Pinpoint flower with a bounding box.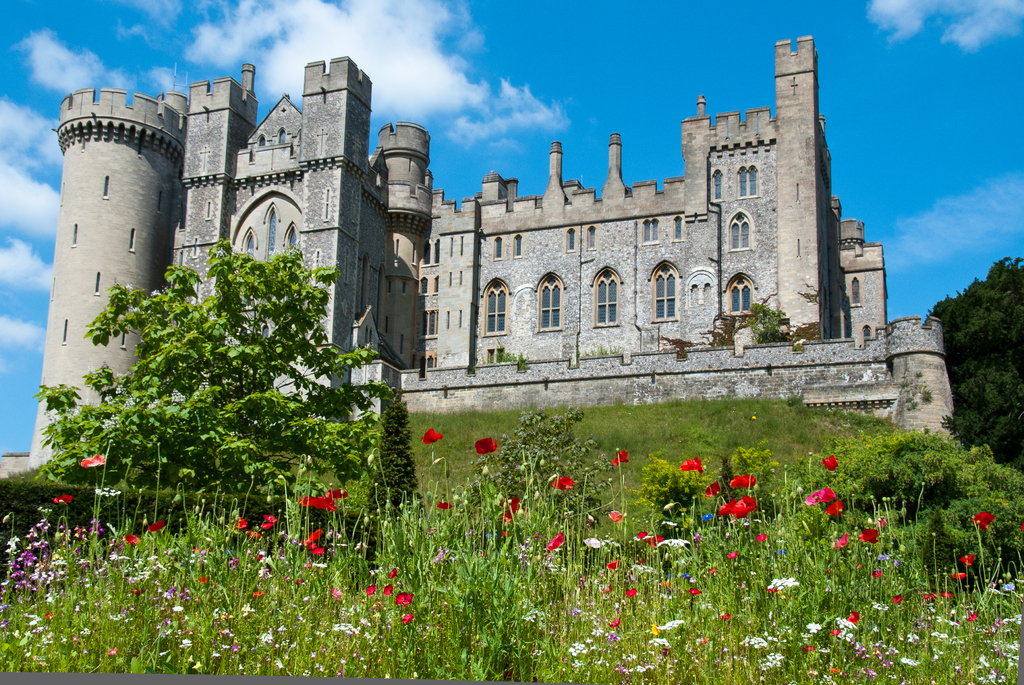
326/489/349/499.
